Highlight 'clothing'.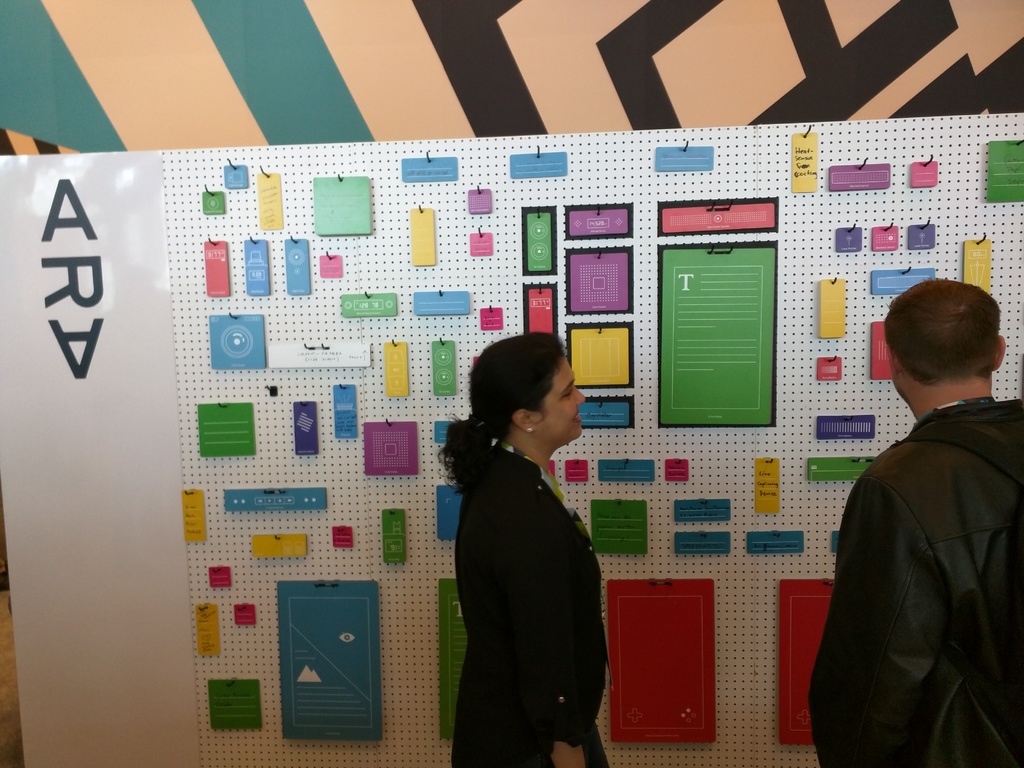
Highlighted region: 442:380:620:750.
